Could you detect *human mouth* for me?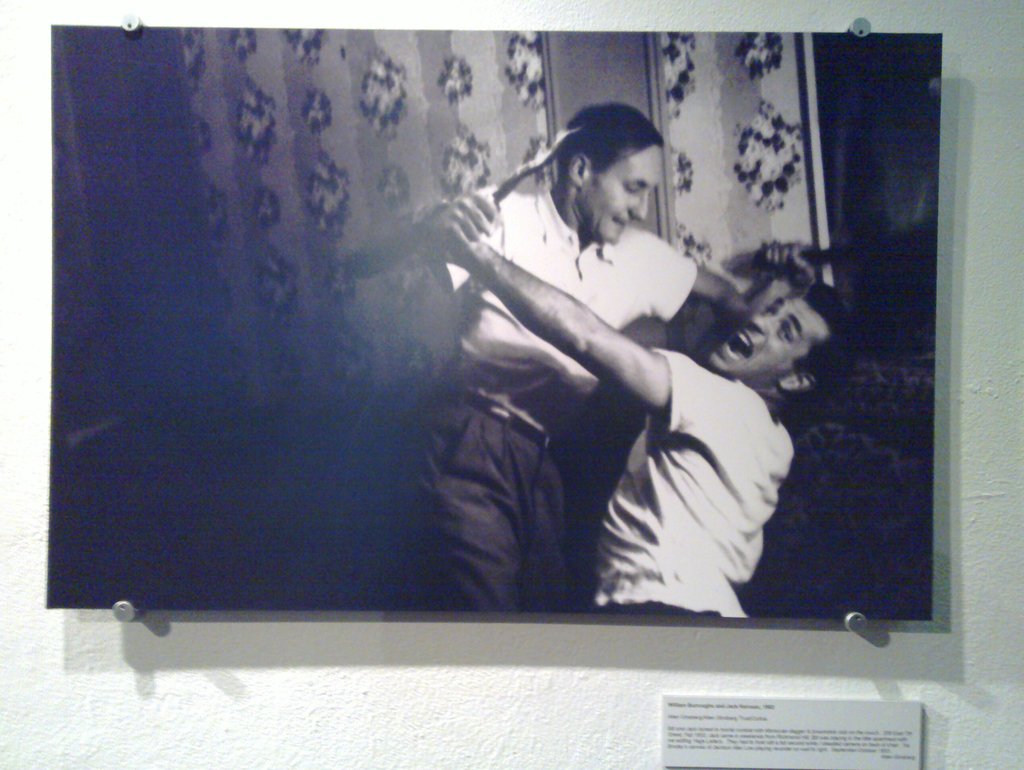
Detection result: locate(720, 327, 753, 358).
